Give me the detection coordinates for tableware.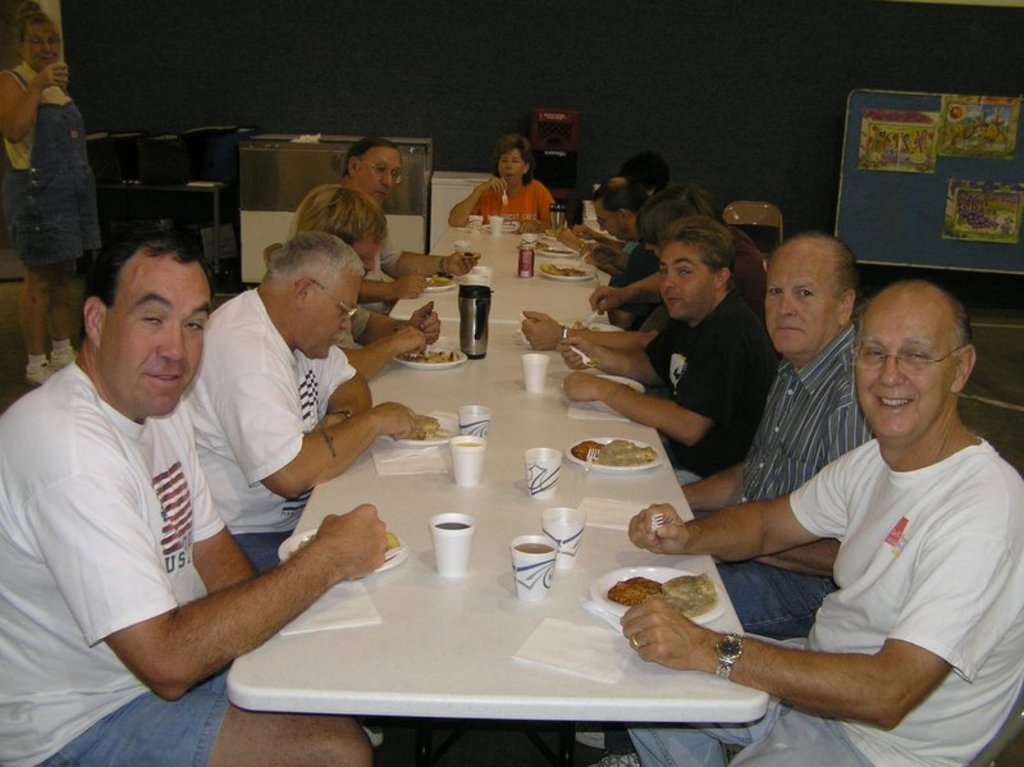
(520,351,553,394).
